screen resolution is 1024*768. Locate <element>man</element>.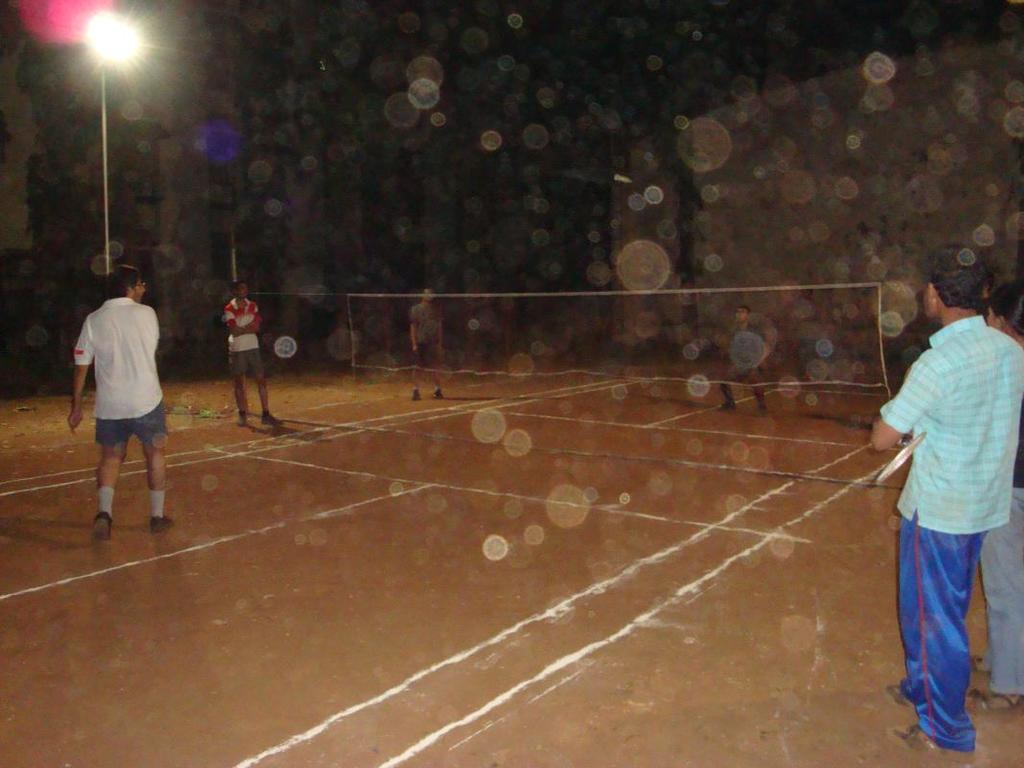
222 281 282 426.
